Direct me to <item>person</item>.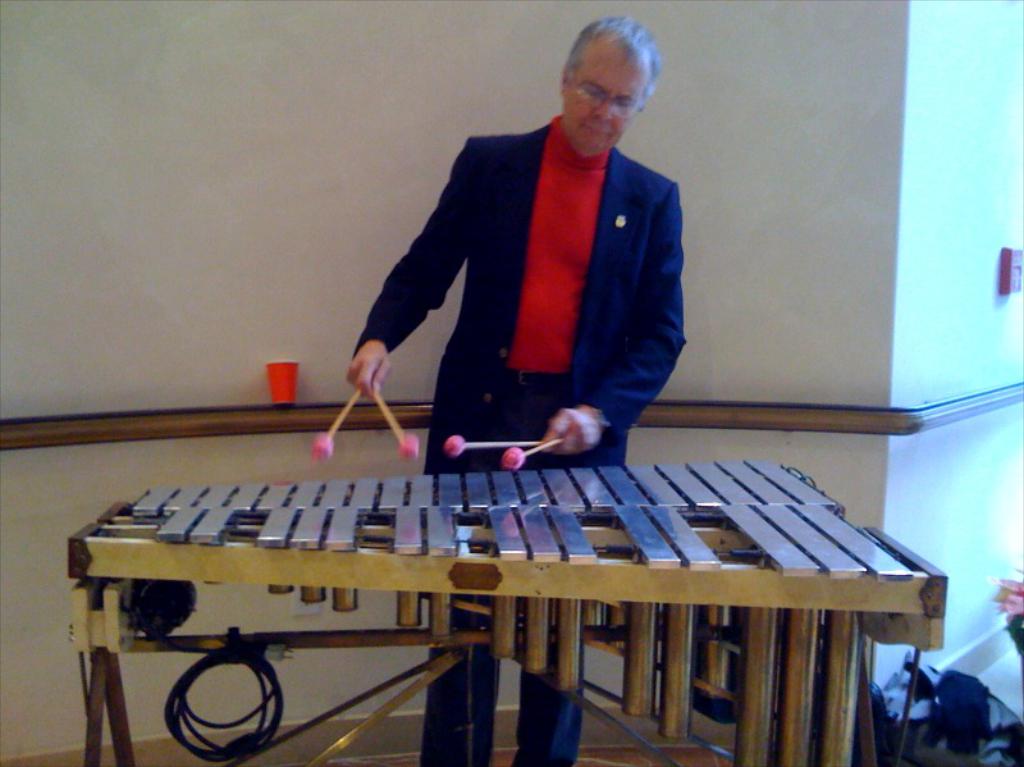
Direction: <box>326,1,694,764</box>.
